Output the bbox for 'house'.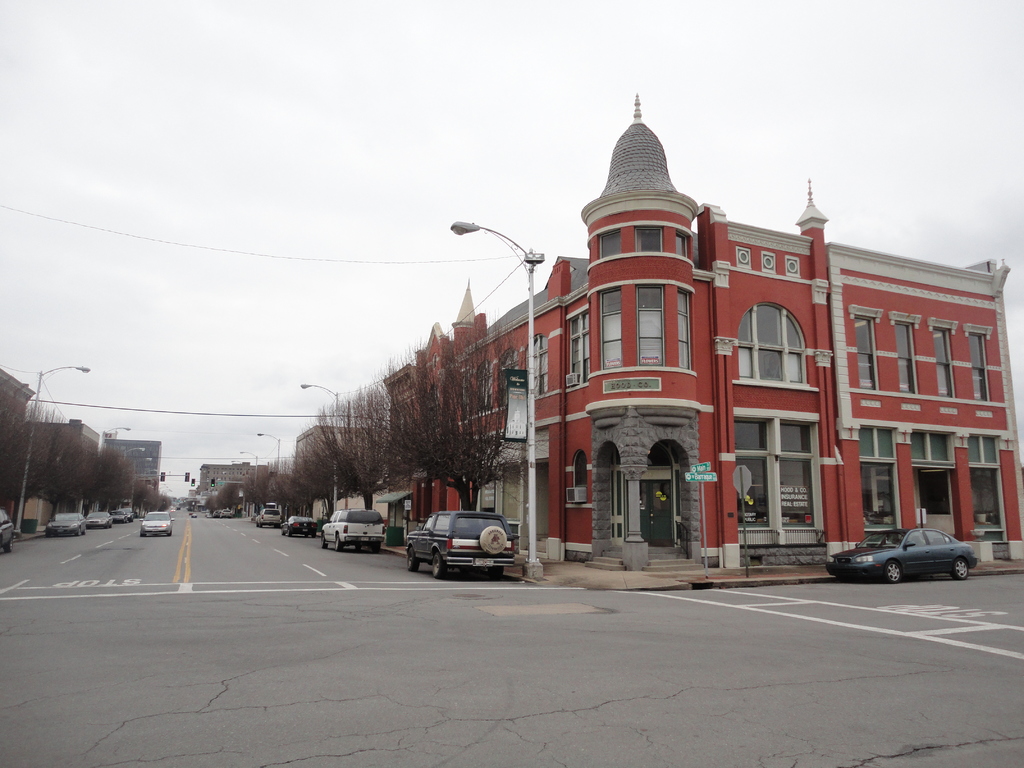
84:425:180:518.
